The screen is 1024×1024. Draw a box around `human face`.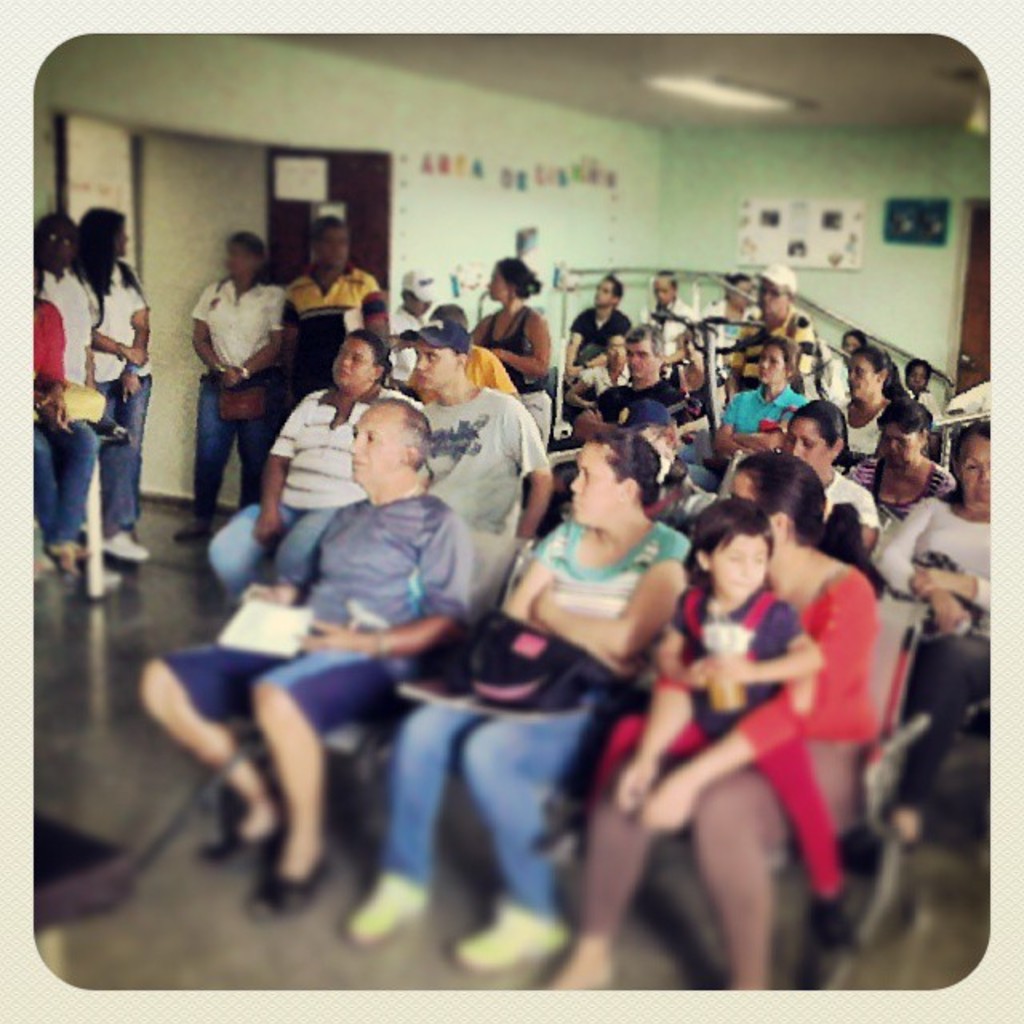
x1=352, y1=403, x2=400, y2=478.
